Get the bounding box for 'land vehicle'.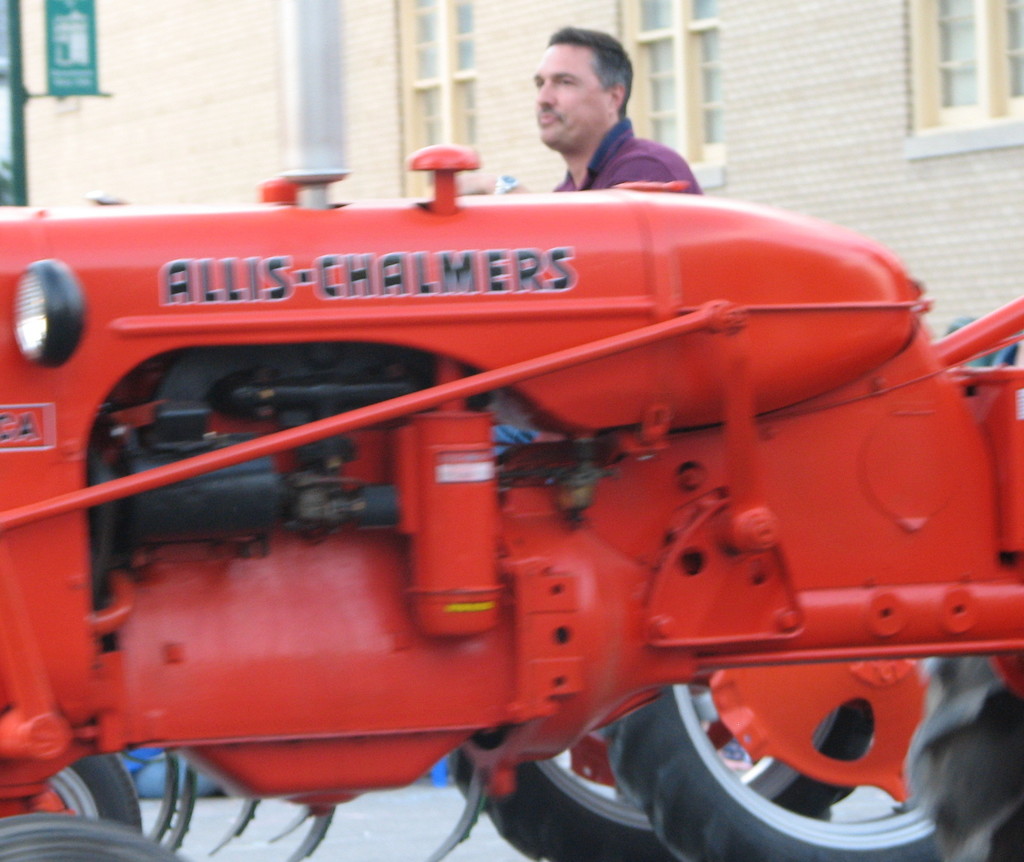
[0,112,1023,858].
